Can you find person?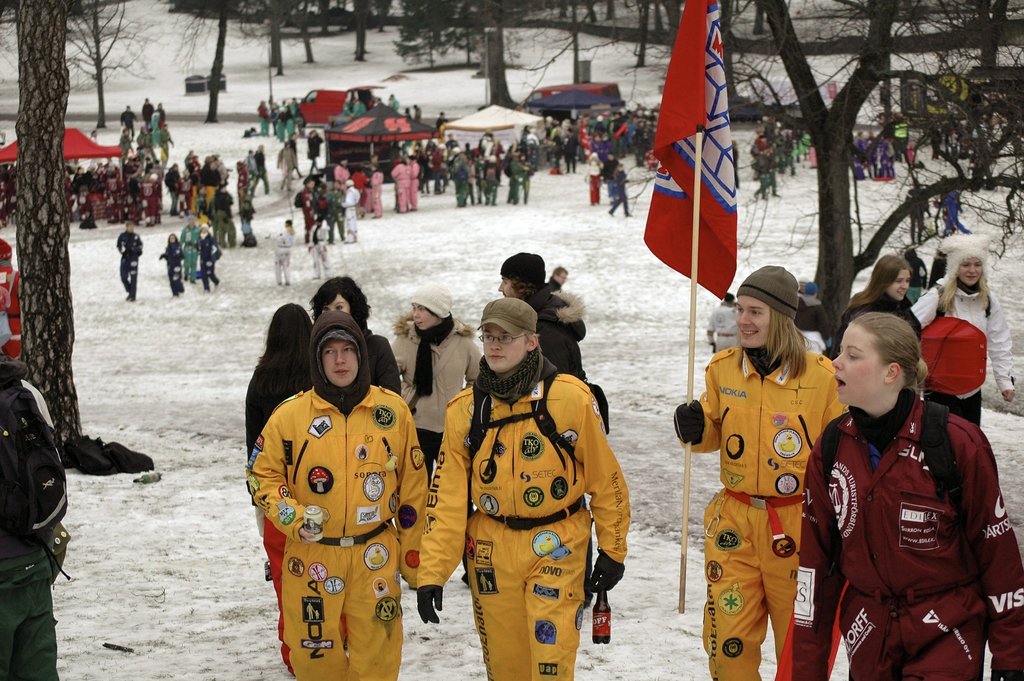
Yes, bounding box: 161:233:184:297.
